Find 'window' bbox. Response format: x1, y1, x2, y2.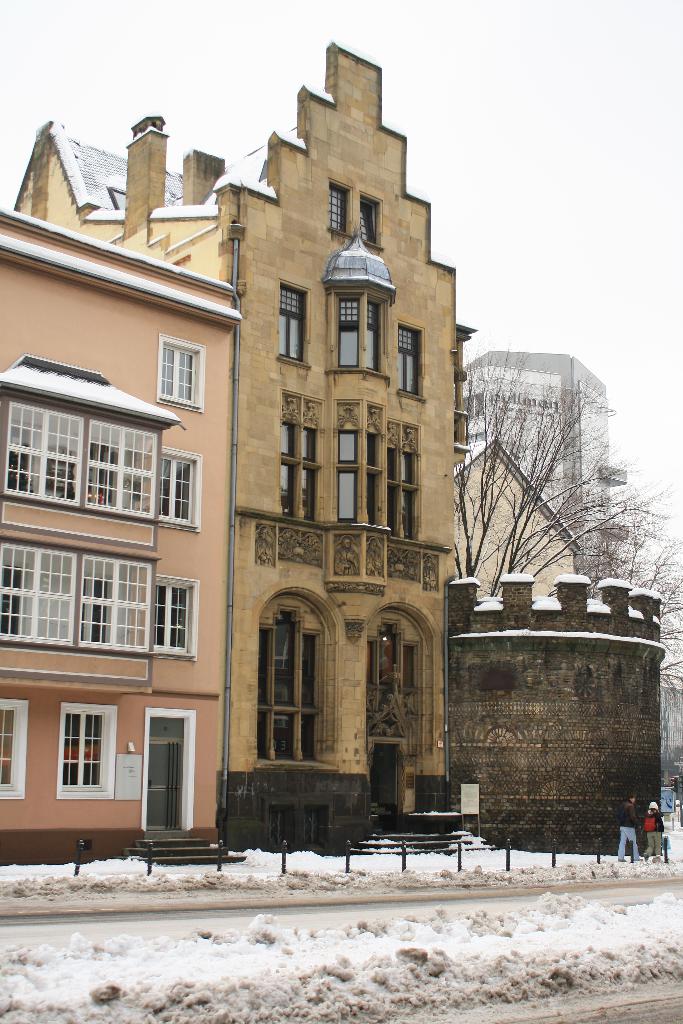
326, 186, 347, 231.
